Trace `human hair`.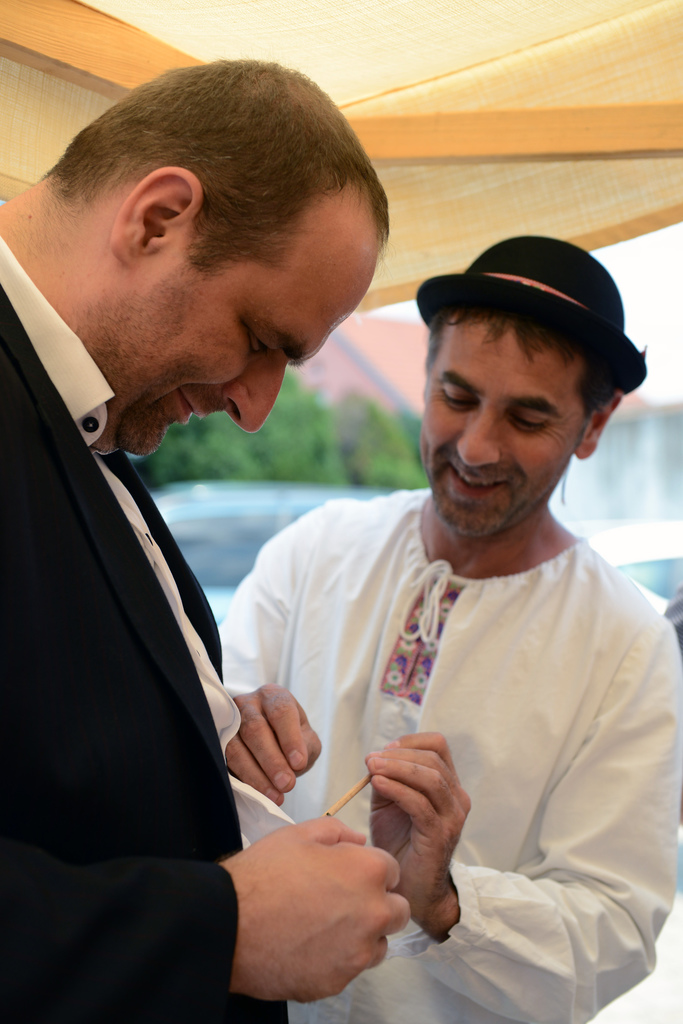
Traced to bbox=(48, 69, 369, 294).
